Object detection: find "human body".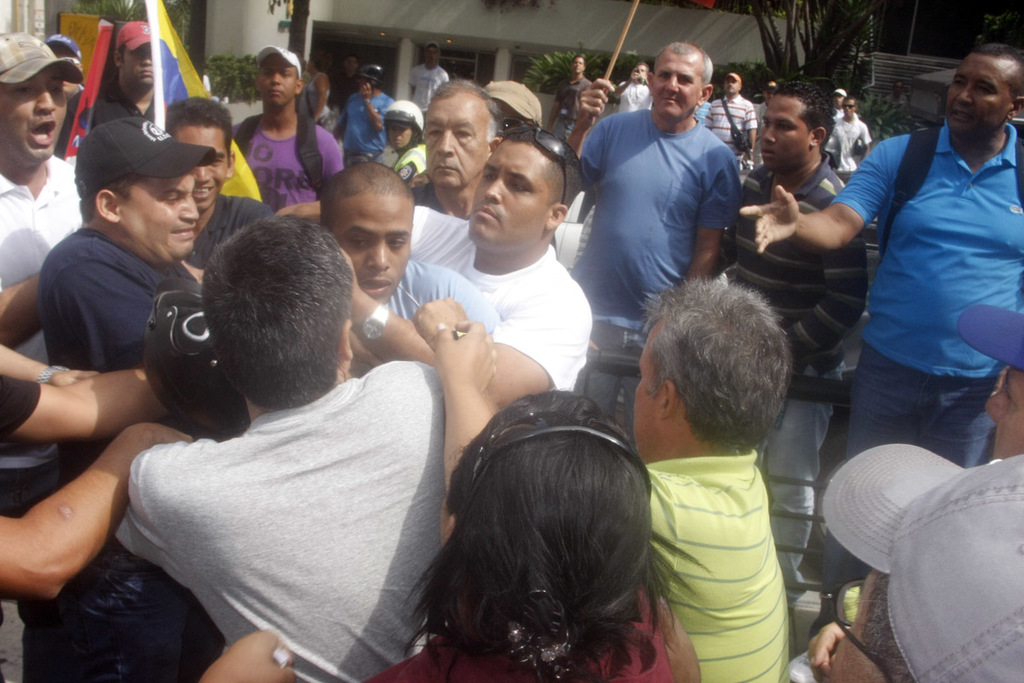
{"x1": 384, "y1": 143, "x2": 431, "y2": 188}.
